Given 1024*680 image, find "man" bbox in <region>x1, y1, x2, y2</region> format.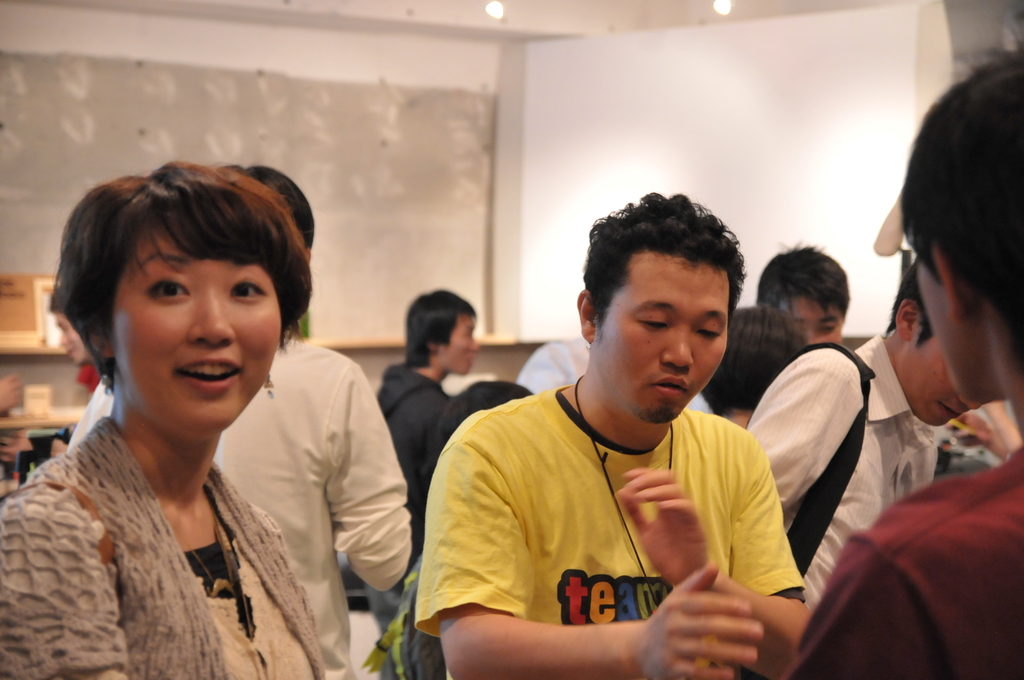
<region>67, 159, 414, 679</region>.
